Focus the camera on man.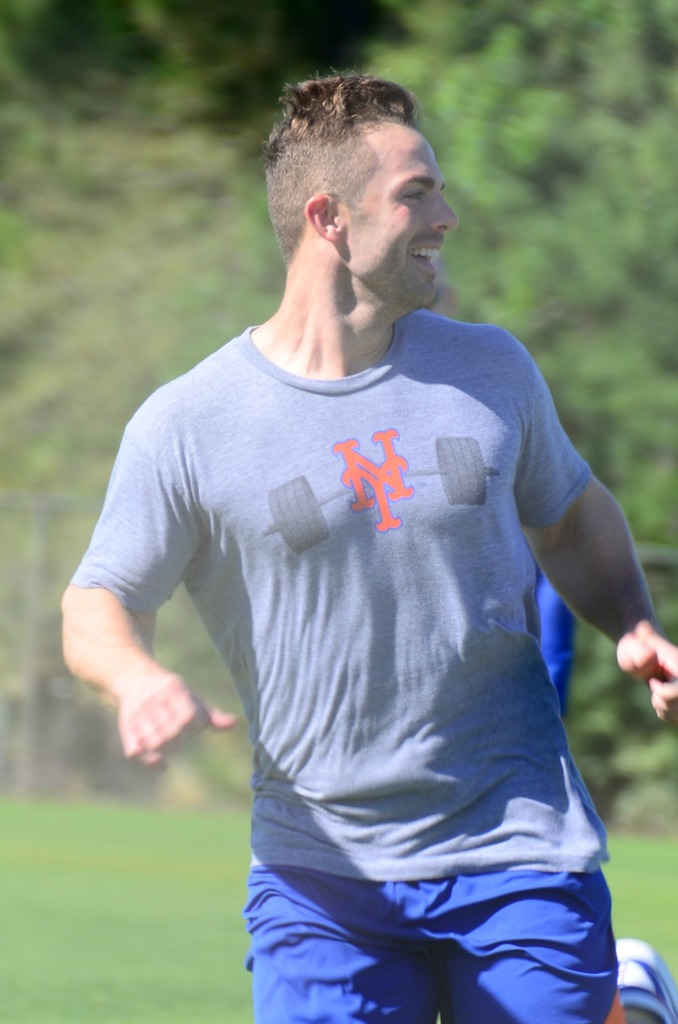
Focus region: 82 29 669 1023.
